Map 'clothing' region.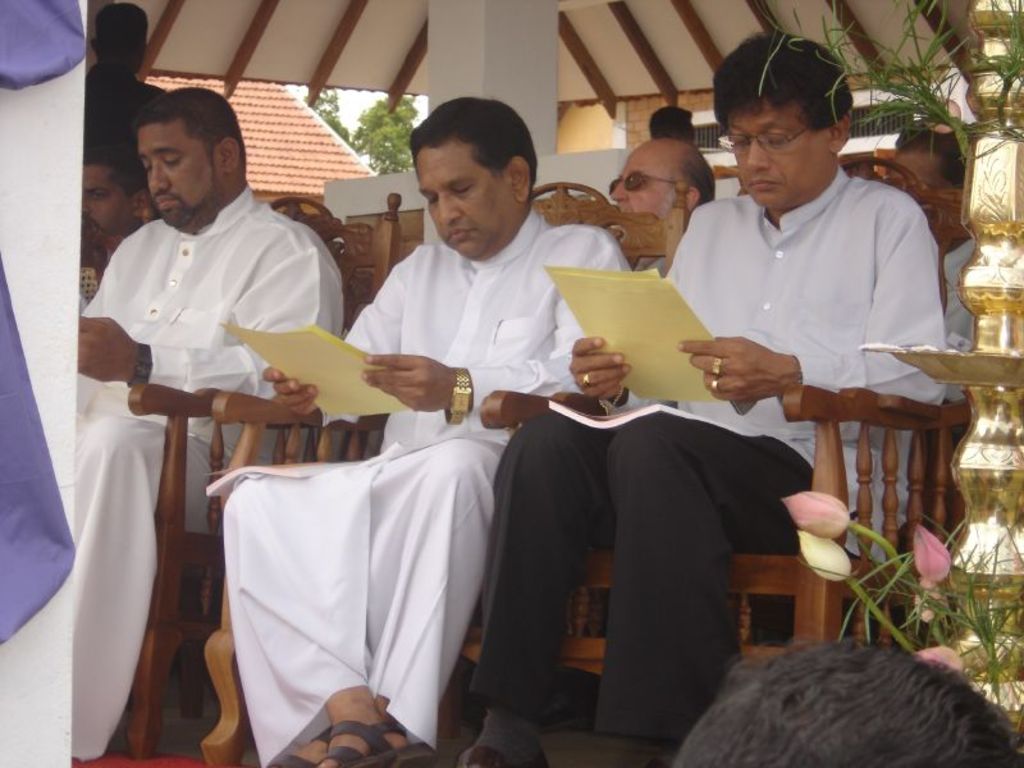
Mapped to Rect(602, 165, 946, 563).
